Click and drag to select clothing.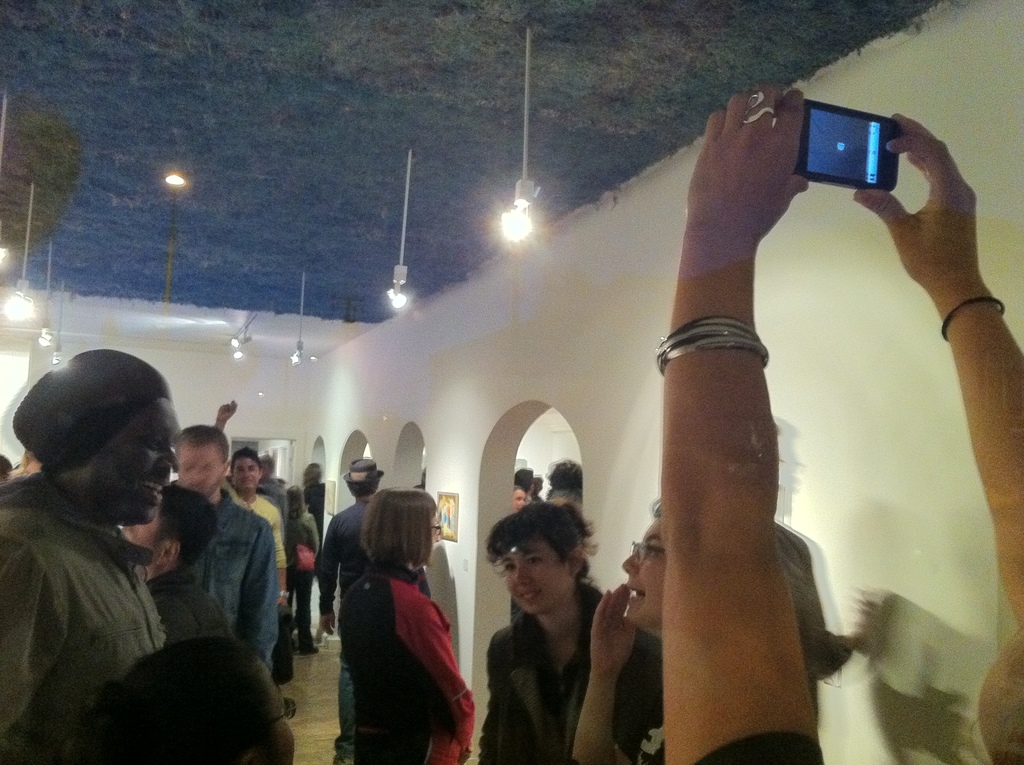
Selection: <box>248,472,282,510</box>.
